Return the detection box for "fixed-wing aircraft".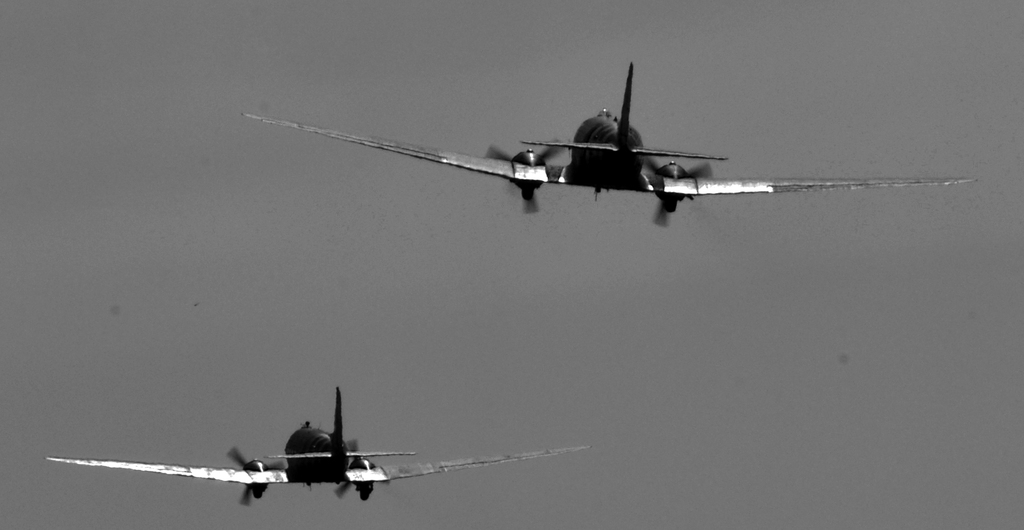
44/387/596/501.
